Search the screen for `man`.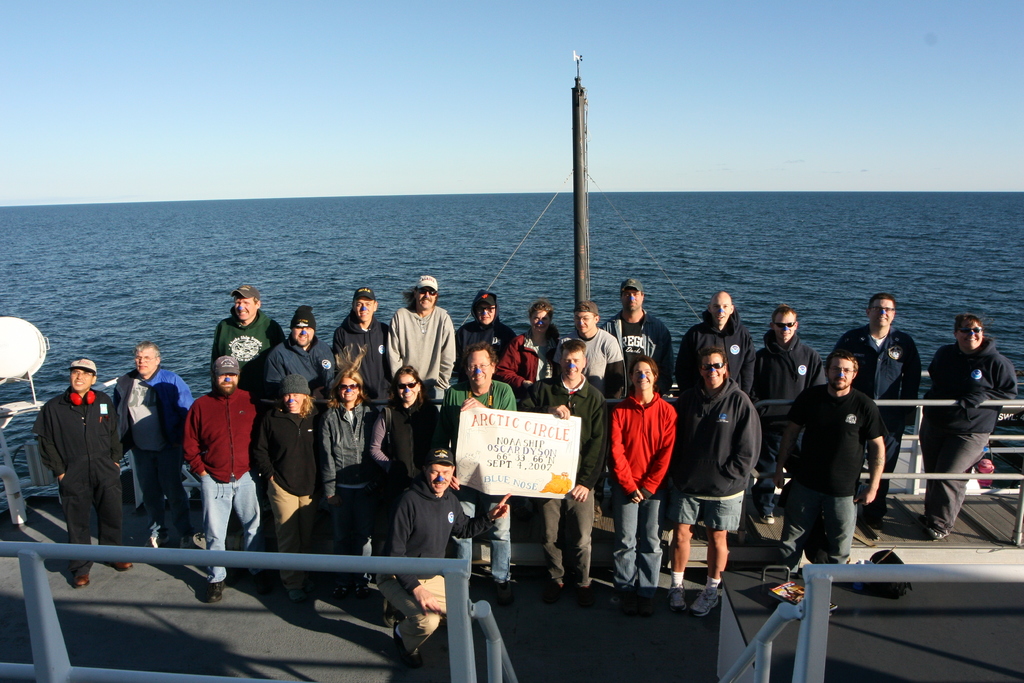
Found at select_region(333, 284, 390, 403).
